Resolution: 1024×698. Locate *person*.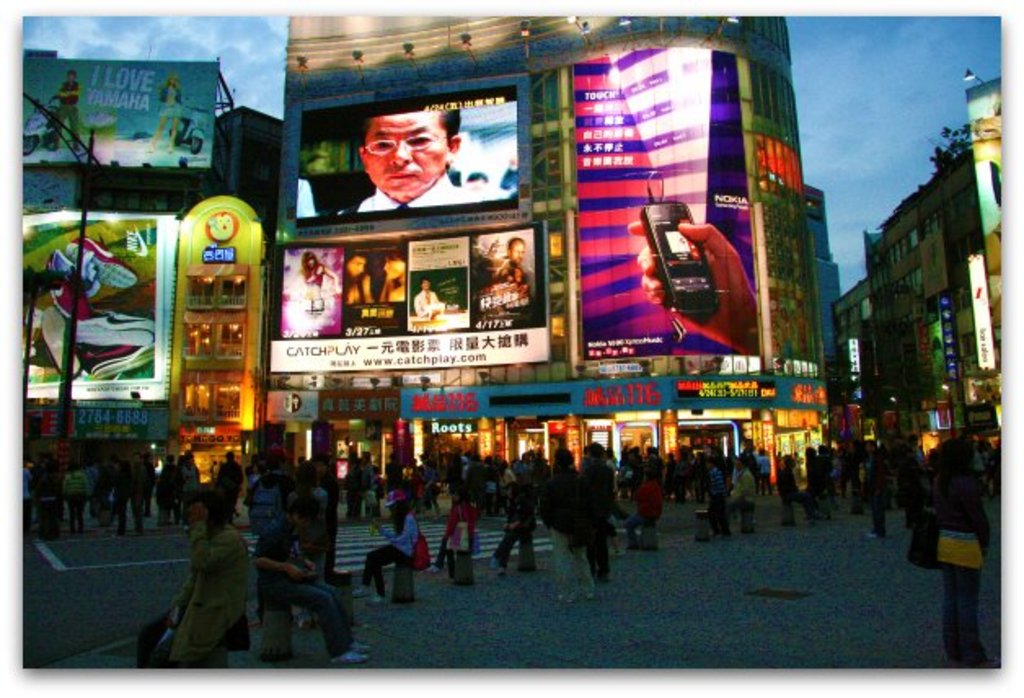
[863,440,885,538].
